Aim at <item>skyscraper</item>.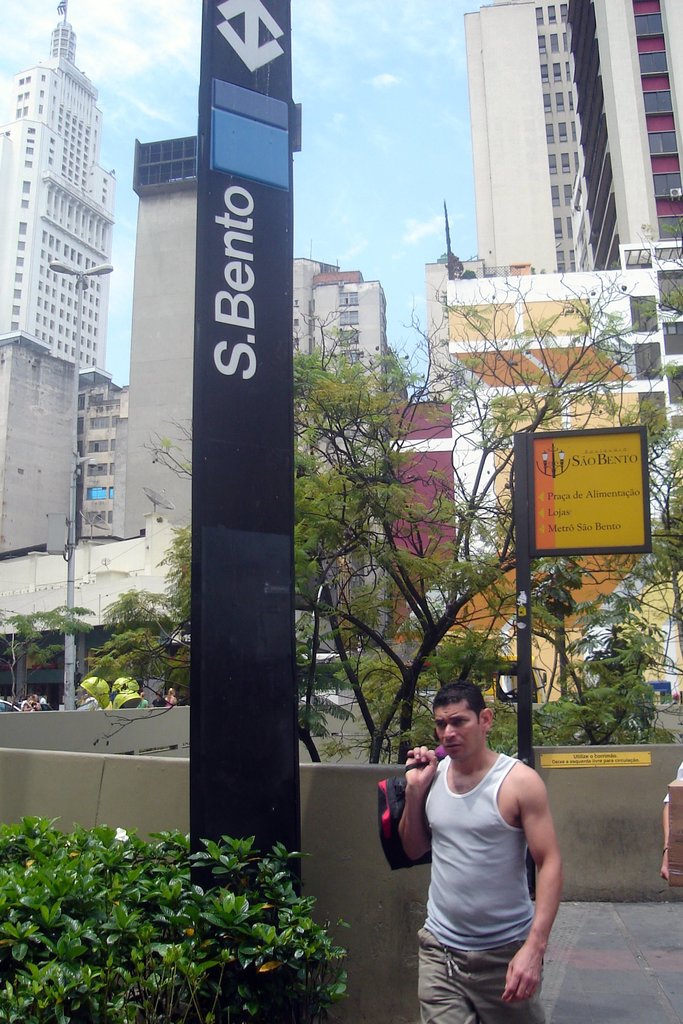
Aimed at select_region(454, 4, 682, 472).
